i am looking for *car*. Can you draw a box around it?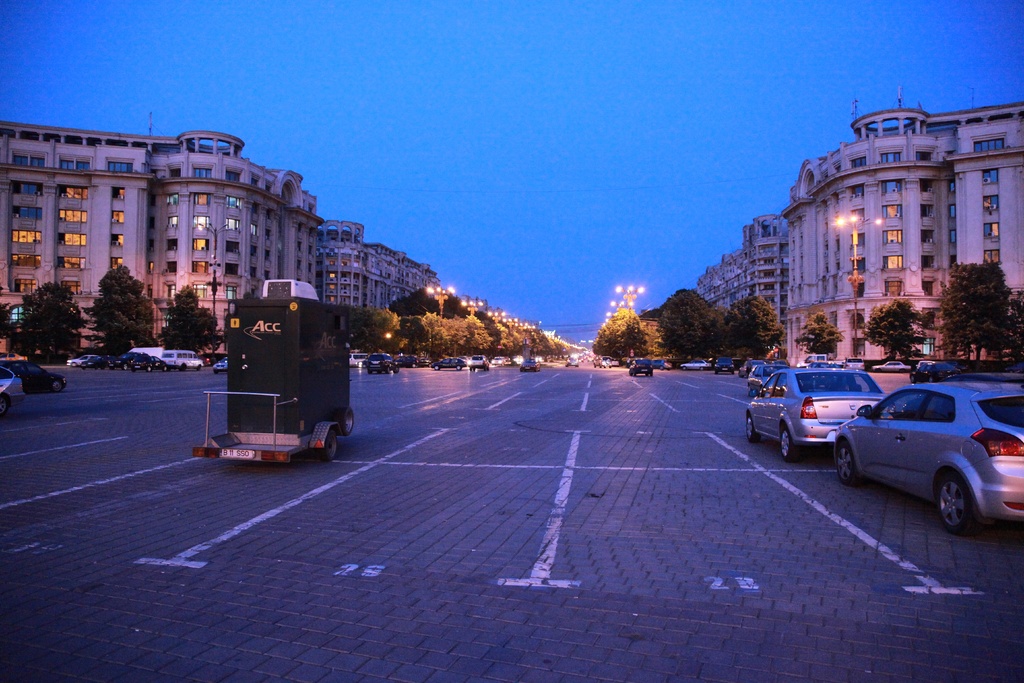
Sure, the bounding box is 4 358 69 392.
